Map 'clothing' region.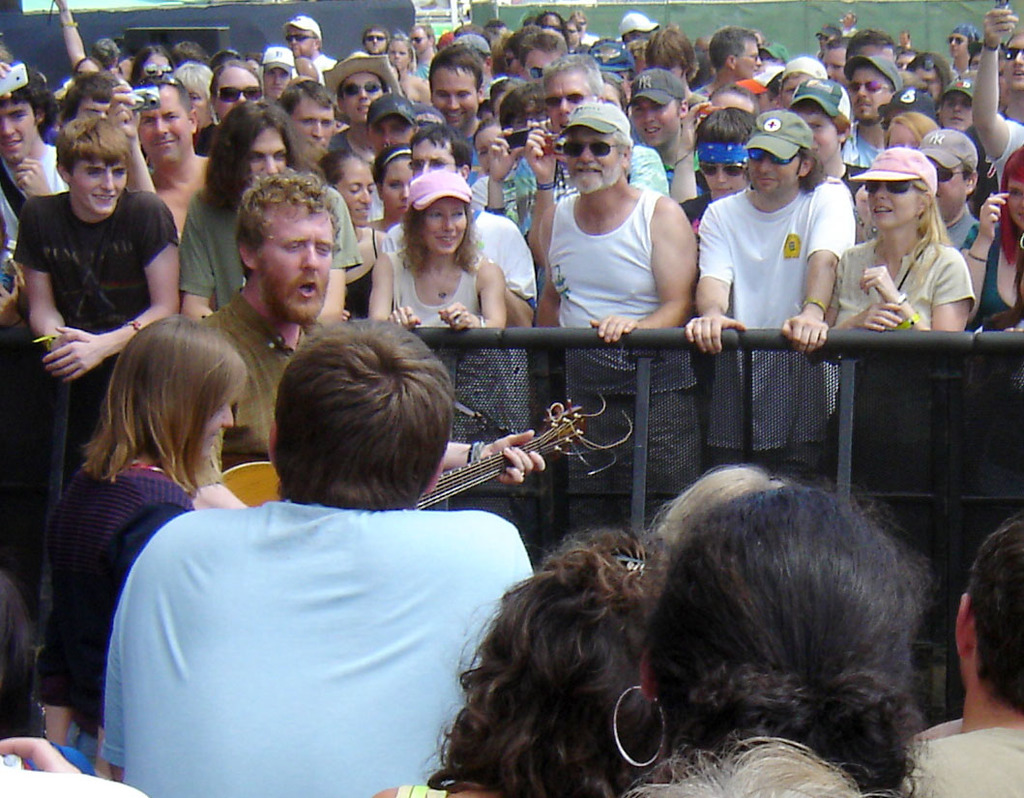
Mapped to [386,241,492,320].
